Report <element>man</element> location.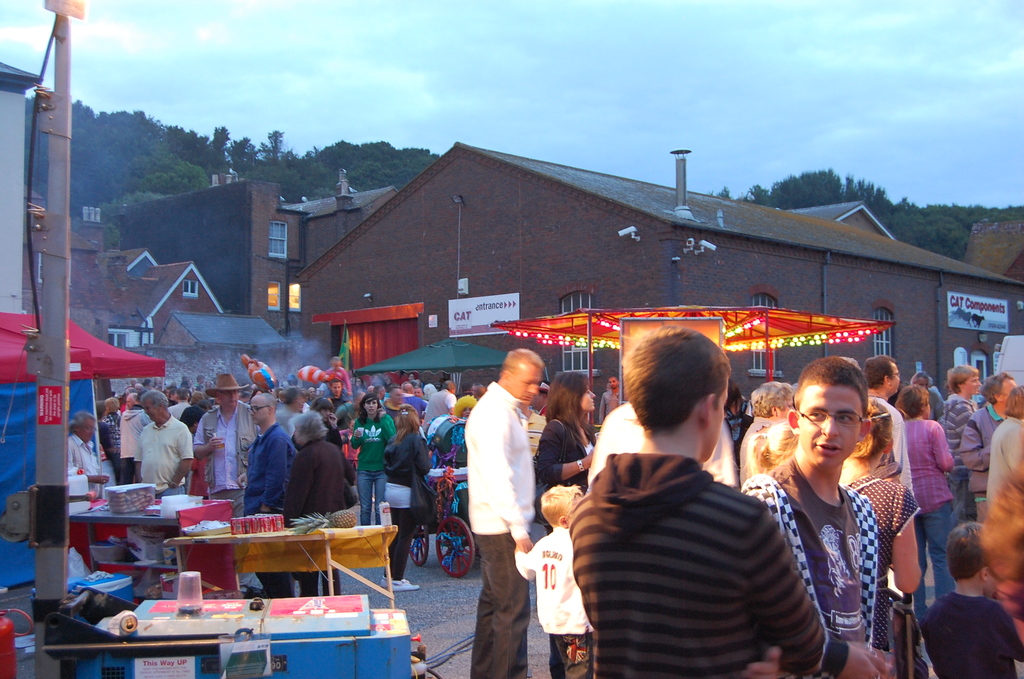
Report: (909,371,946,421).
